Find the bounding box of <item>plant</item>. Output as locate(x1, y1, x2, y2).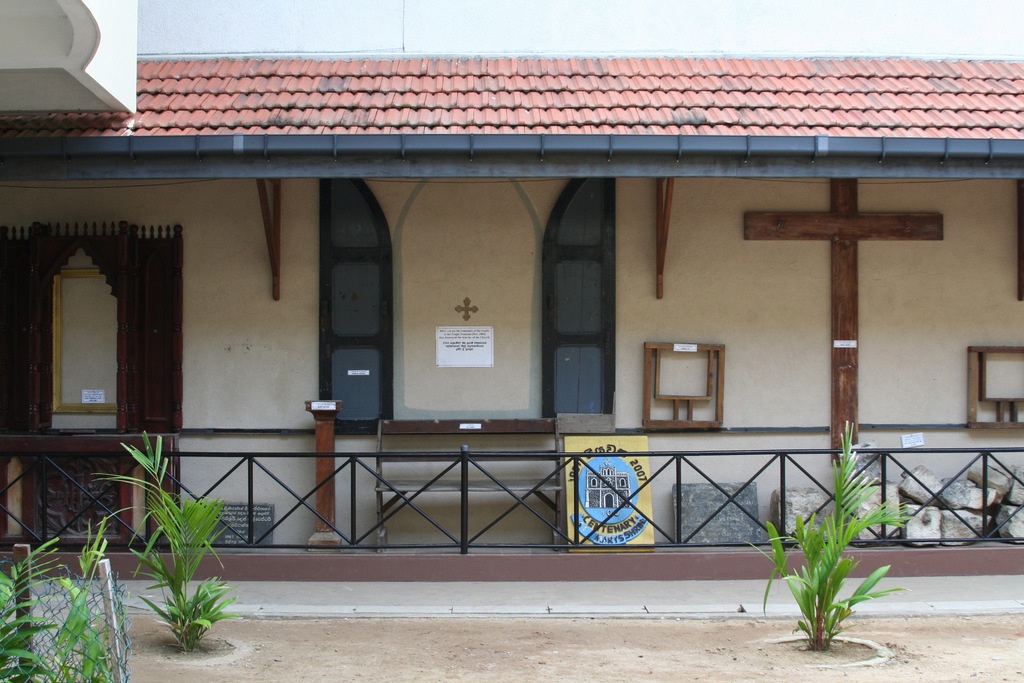
locate(76, 431, 246, 648).
